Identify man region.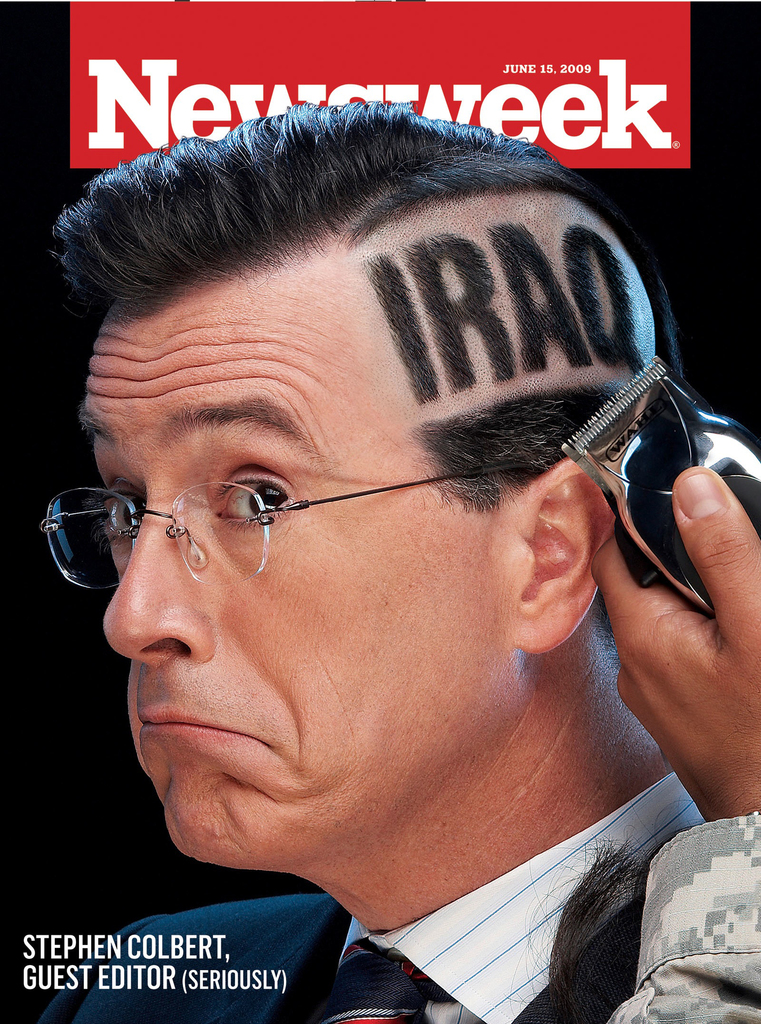
Region: 592/465/760/1023.
